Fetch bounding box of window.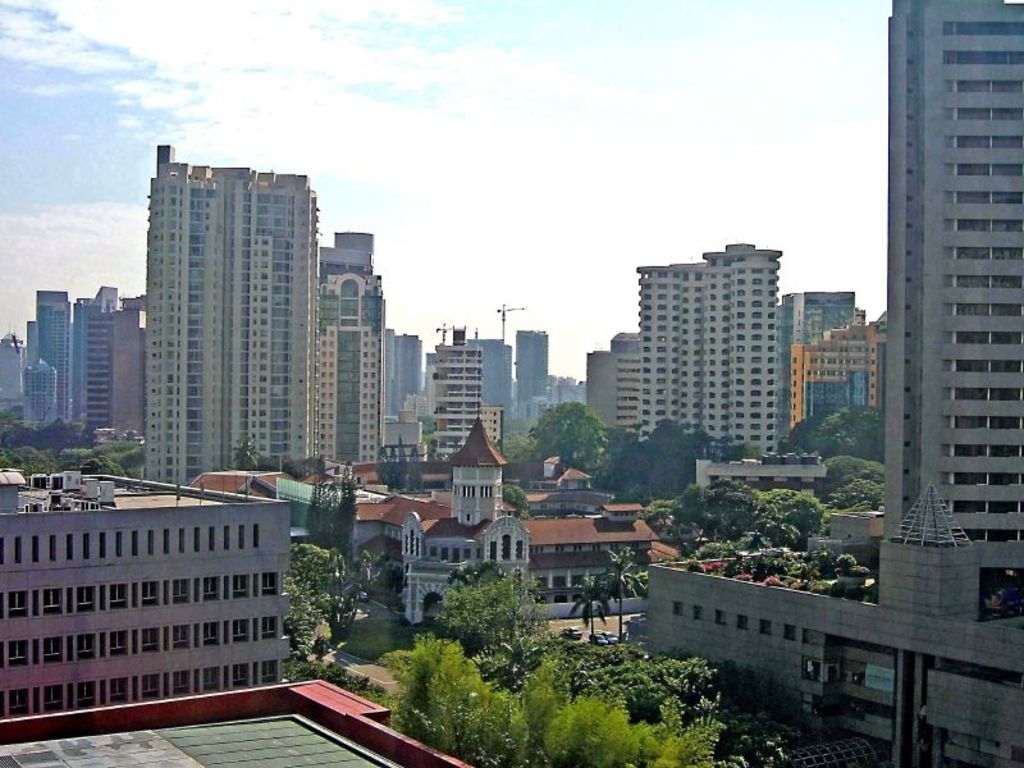
Bbox: left=712, top=605, right=730, bottom=626.
